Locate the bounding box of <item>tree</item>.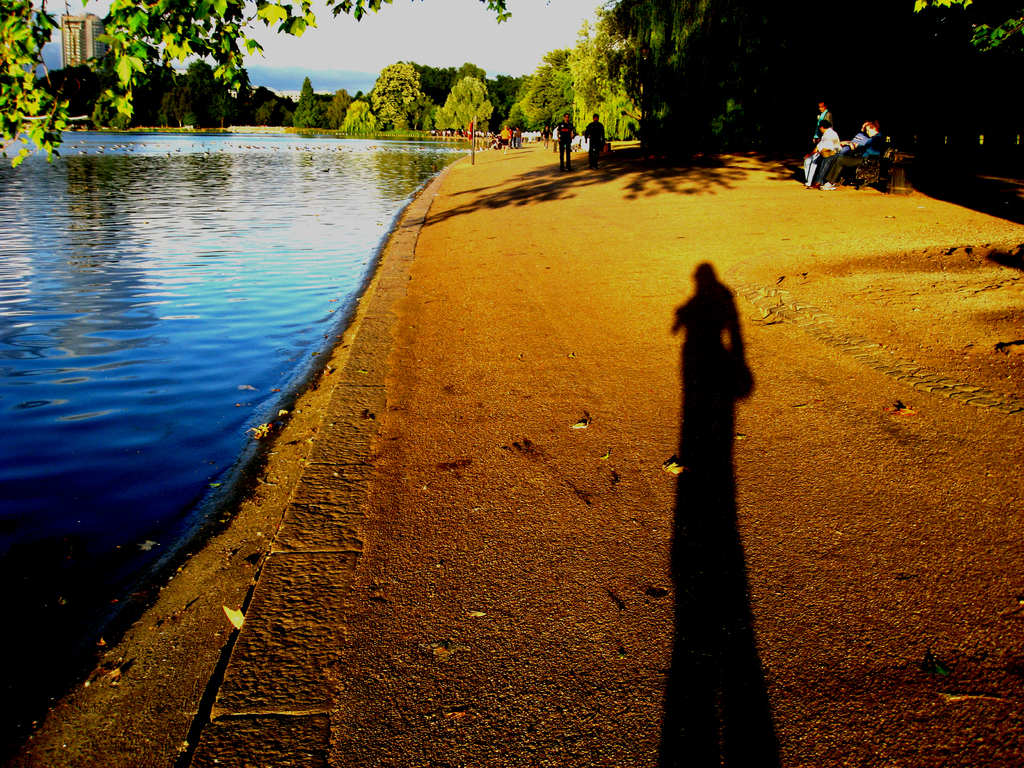
Bounding box: <region>288, 77, 325, 129</region>.
